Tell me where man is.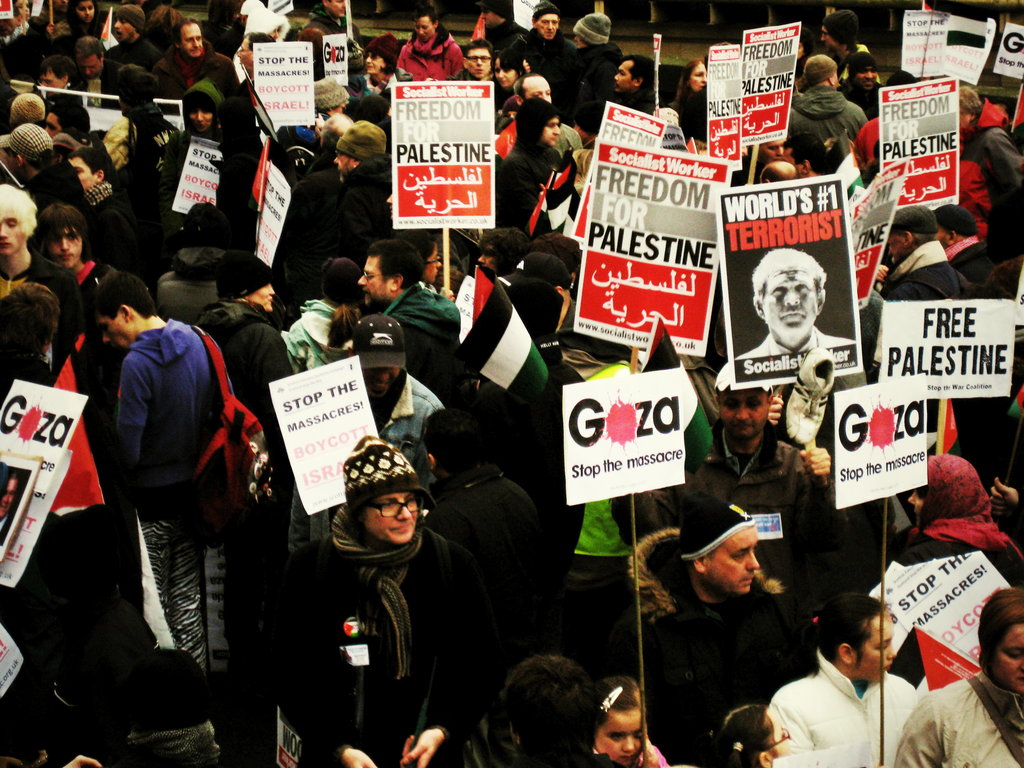
man is at <region>182, 83, 228, 143</region>.
